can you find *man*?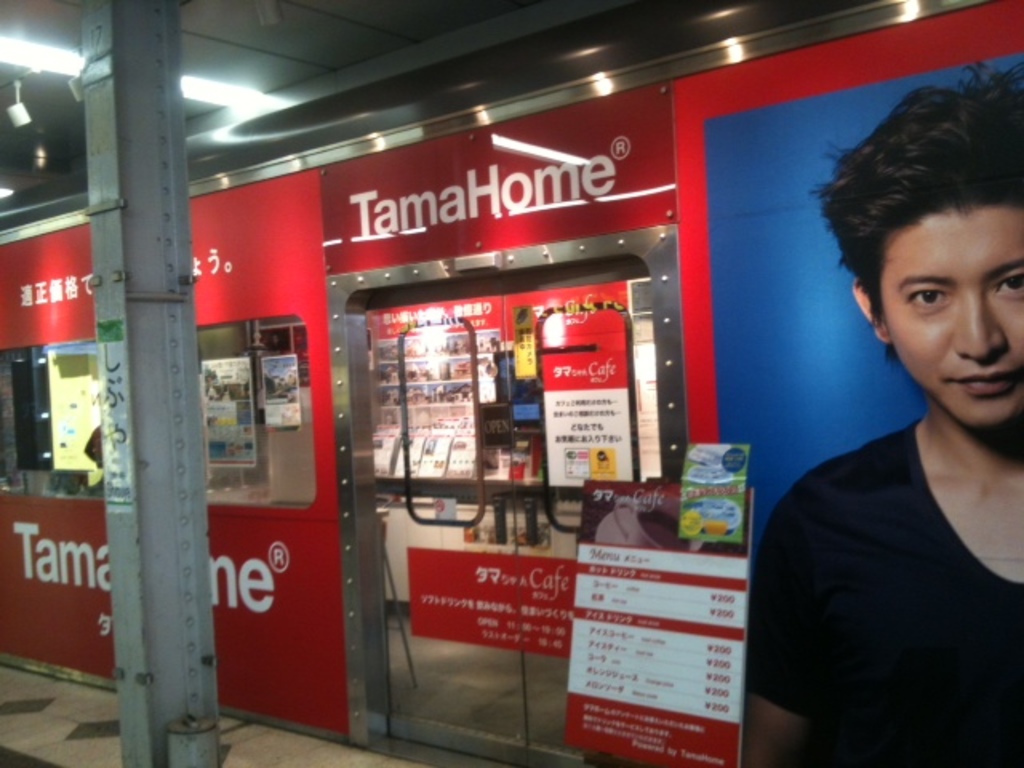
Yes, bounding box: x1=734 y1=38 x2=1022 y2=766.
